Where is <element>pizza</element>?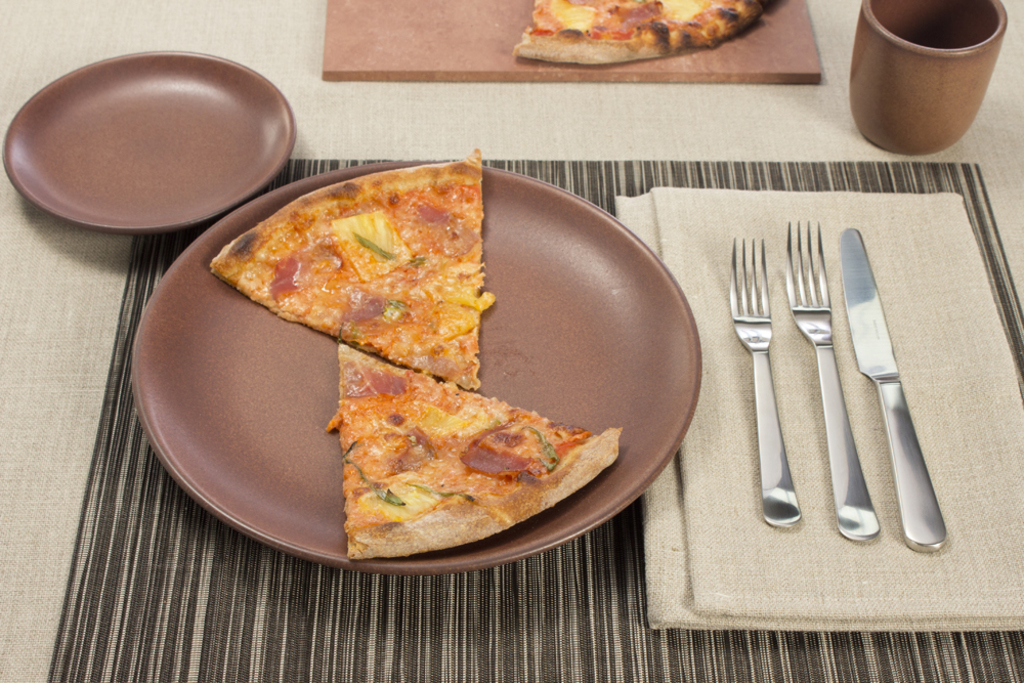
<box>513,0,771,65</box>.
